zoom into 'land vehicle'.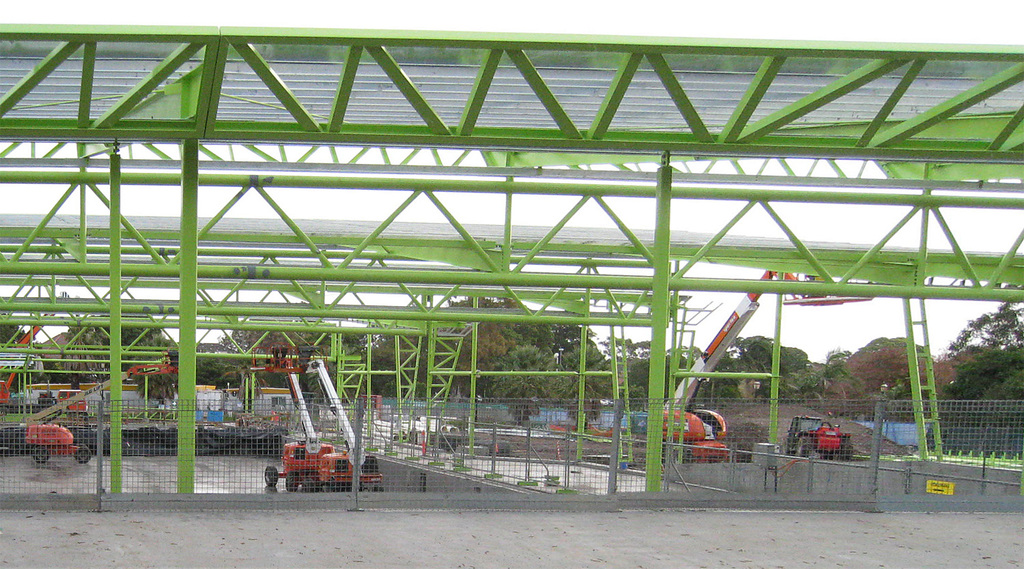
Zoom target: (654,266,871,460).
